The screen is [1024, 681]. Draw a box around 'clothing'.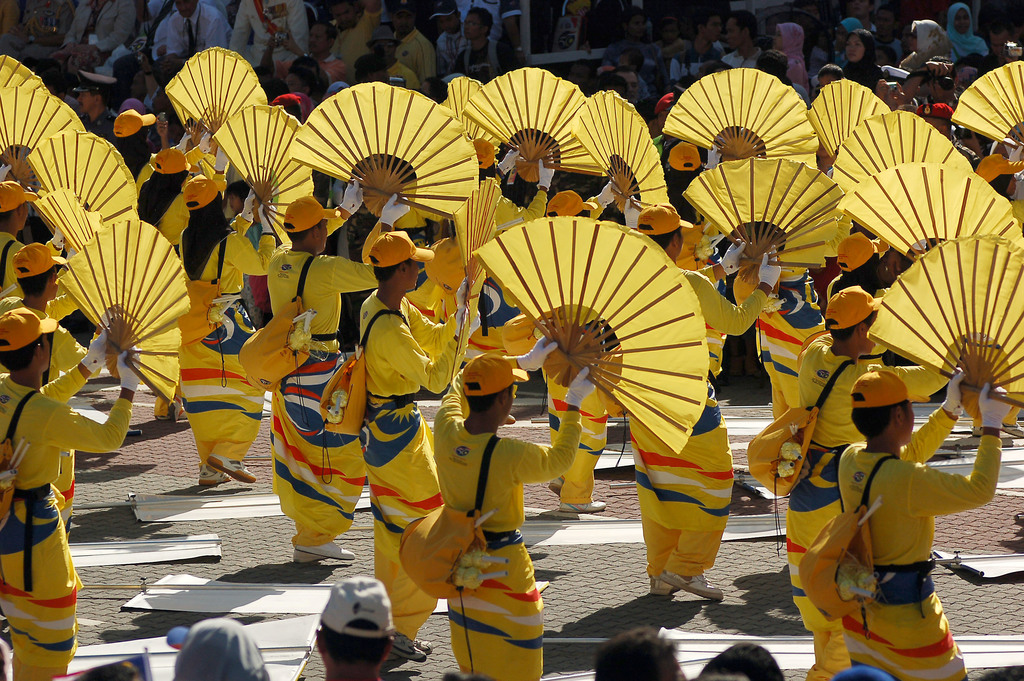
[x1=910, y1=16, x2=957, y2=70].
